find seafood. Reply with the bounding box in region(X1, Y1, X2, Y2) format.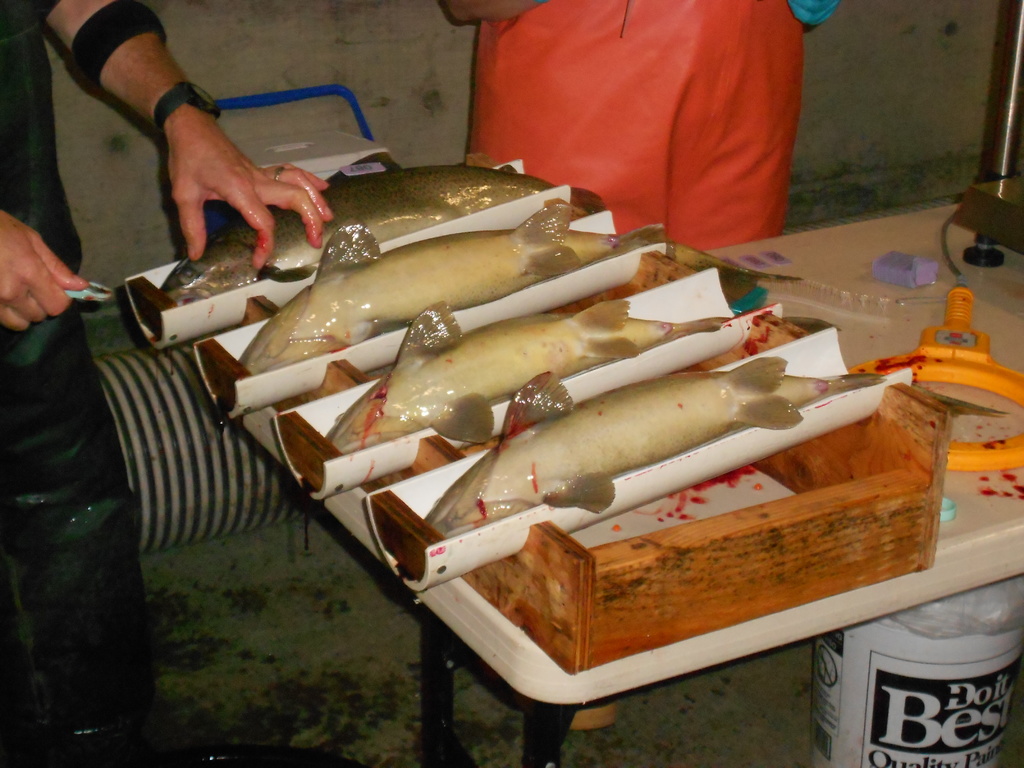
region(155, 164, 554, 301).
